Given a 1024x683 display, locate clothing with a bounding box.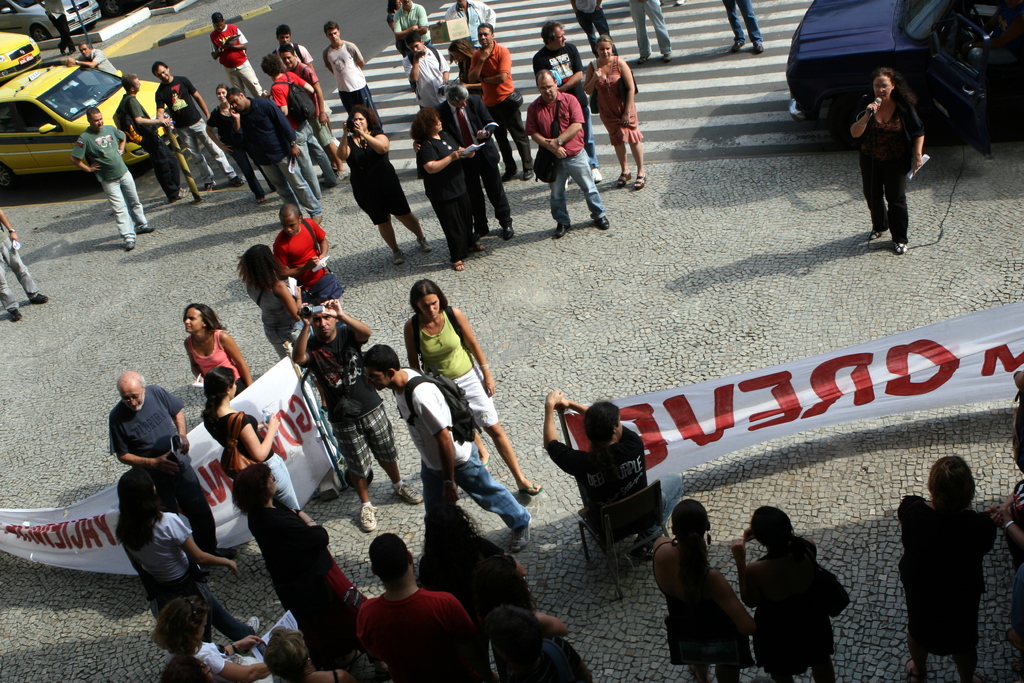
Located: bbox=(73, 128, 152, 243).
